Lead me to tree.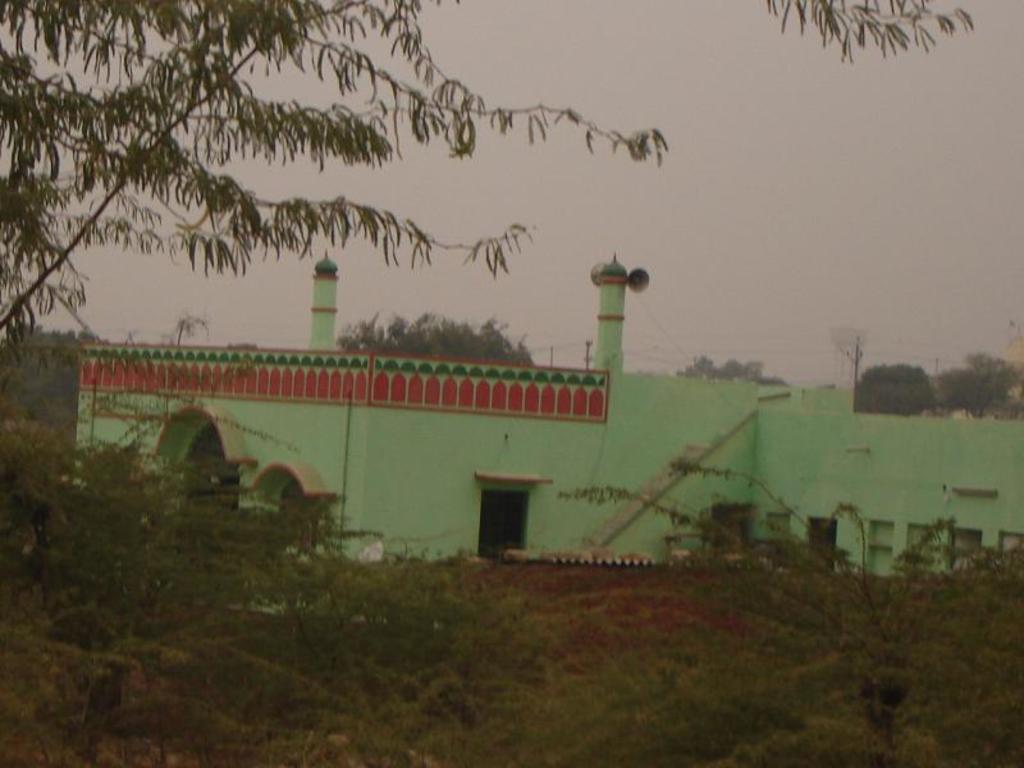
Lead to Rect(858, 362, 941, 415).
